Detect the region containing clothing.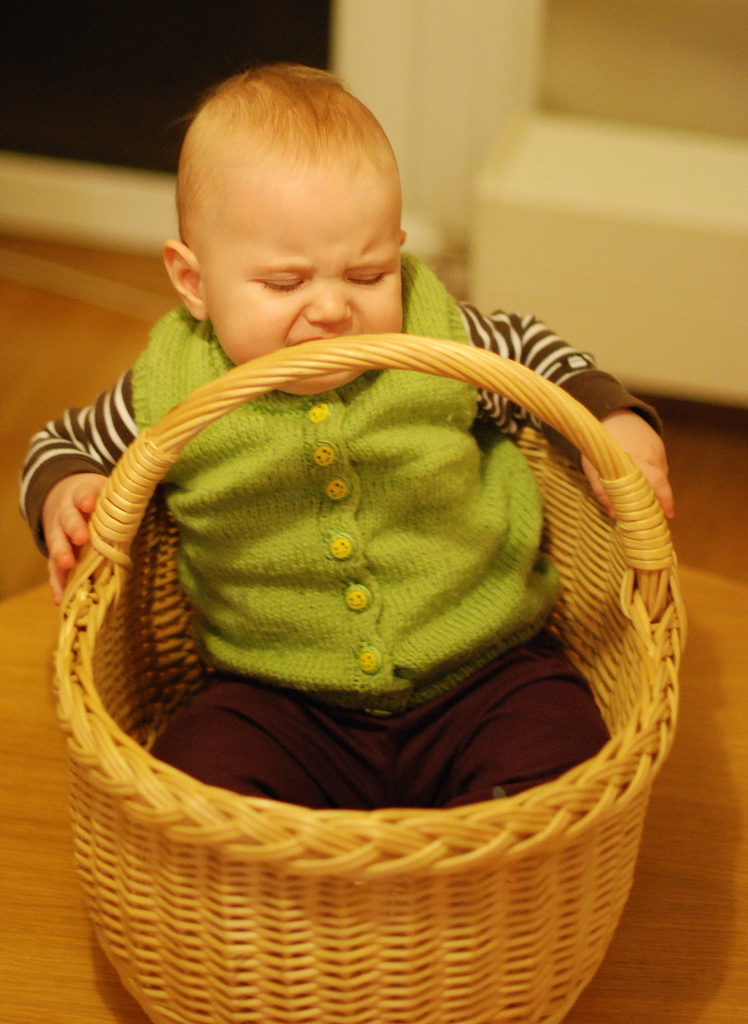
(x1=15, y1=253, x2=661, y2=812).
